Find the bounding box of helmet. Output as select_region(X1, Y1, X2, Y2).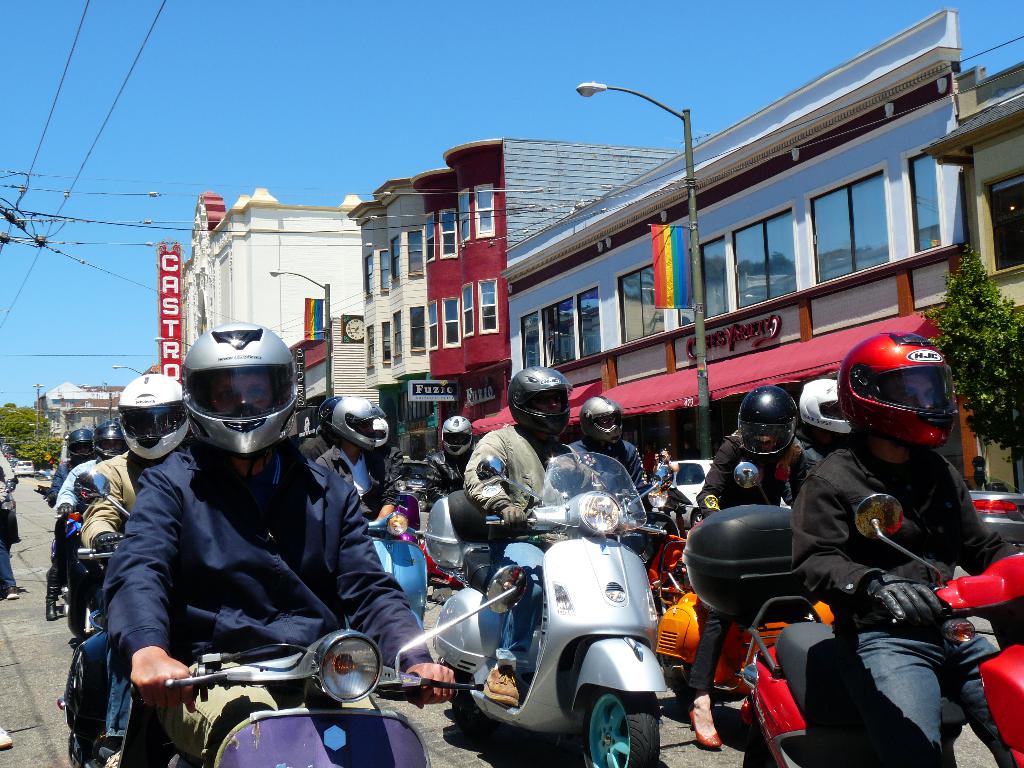
select_region(321, 396, 341, 441).
